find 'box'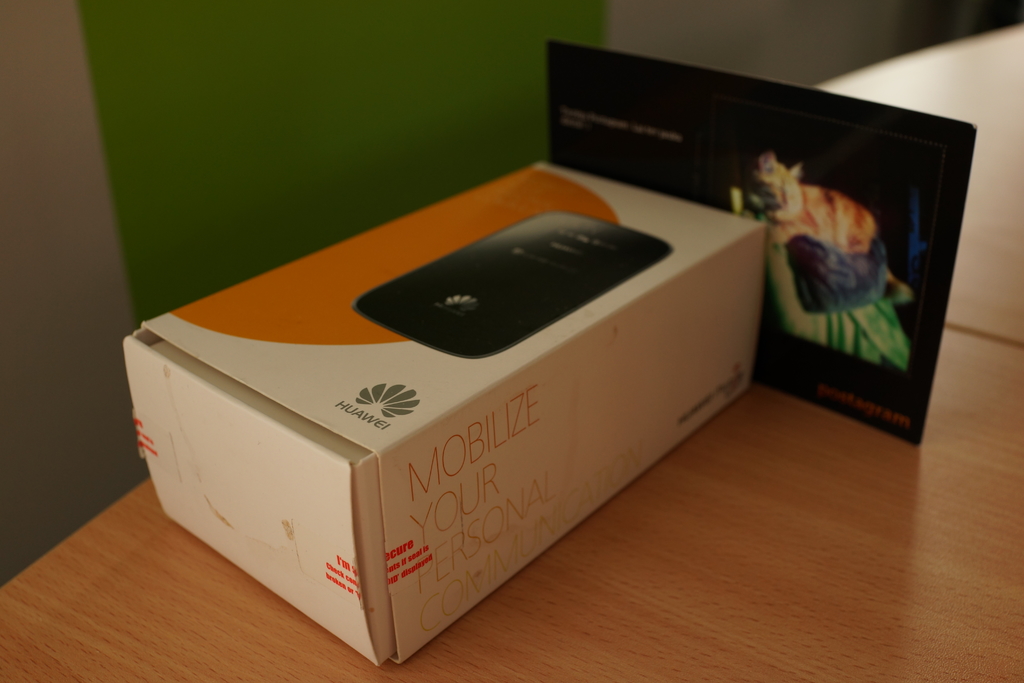
l=123, t=160, r=768, b=662
